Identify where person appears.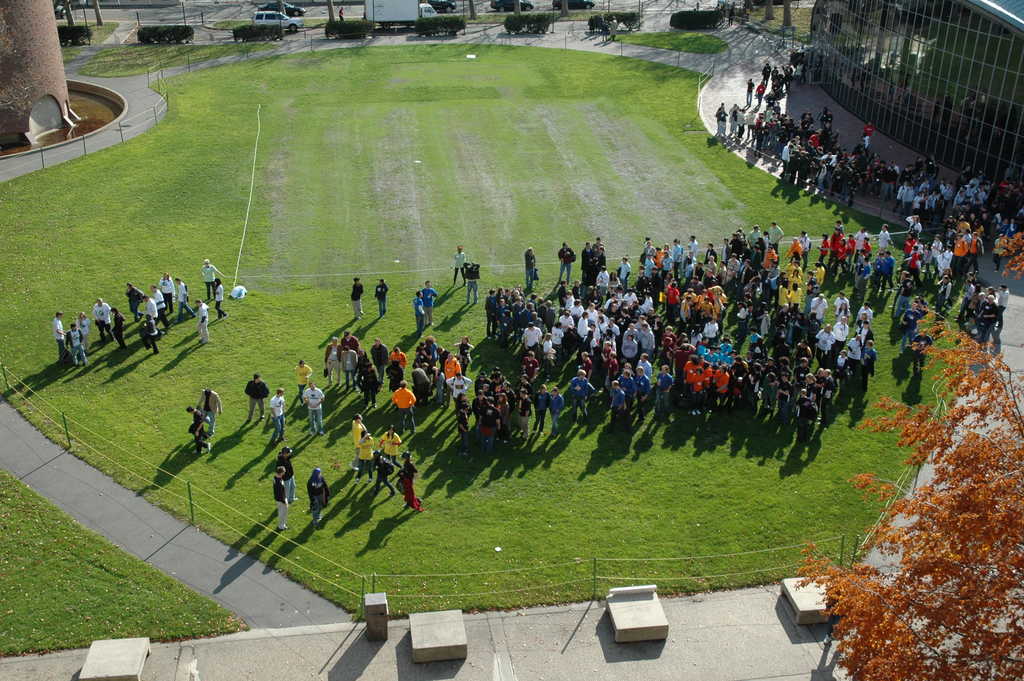
Appears at (337,5,348,28).
